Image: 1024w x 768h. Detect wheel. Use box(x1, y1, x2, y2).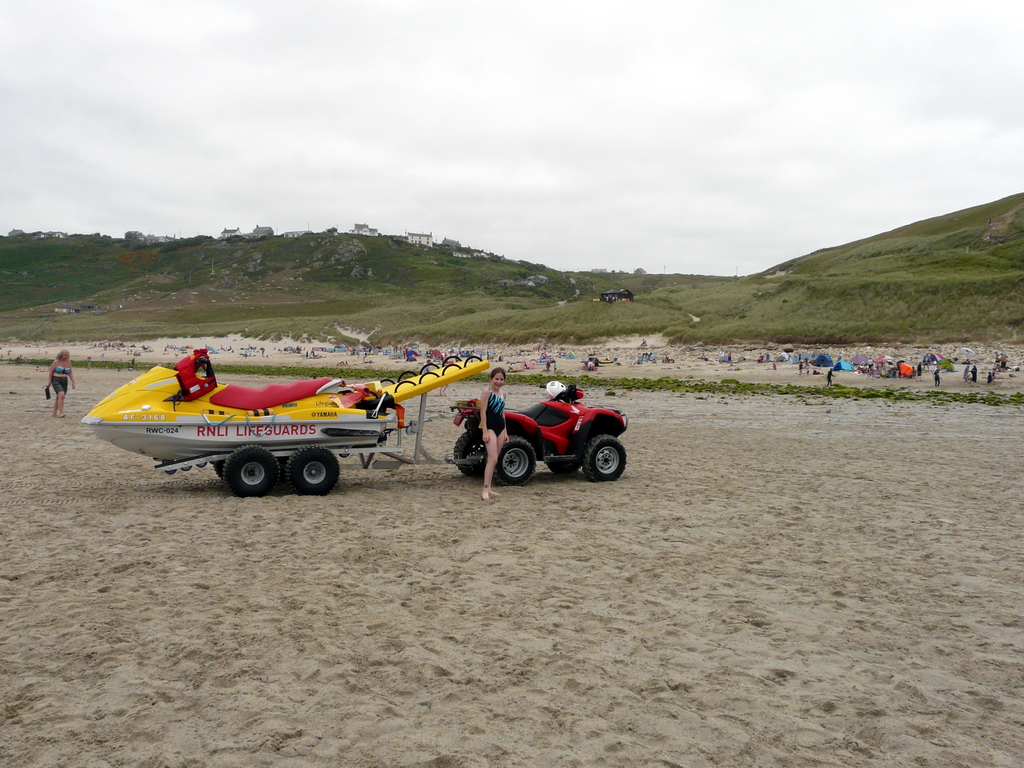
box(489, 437, 538, 484).
